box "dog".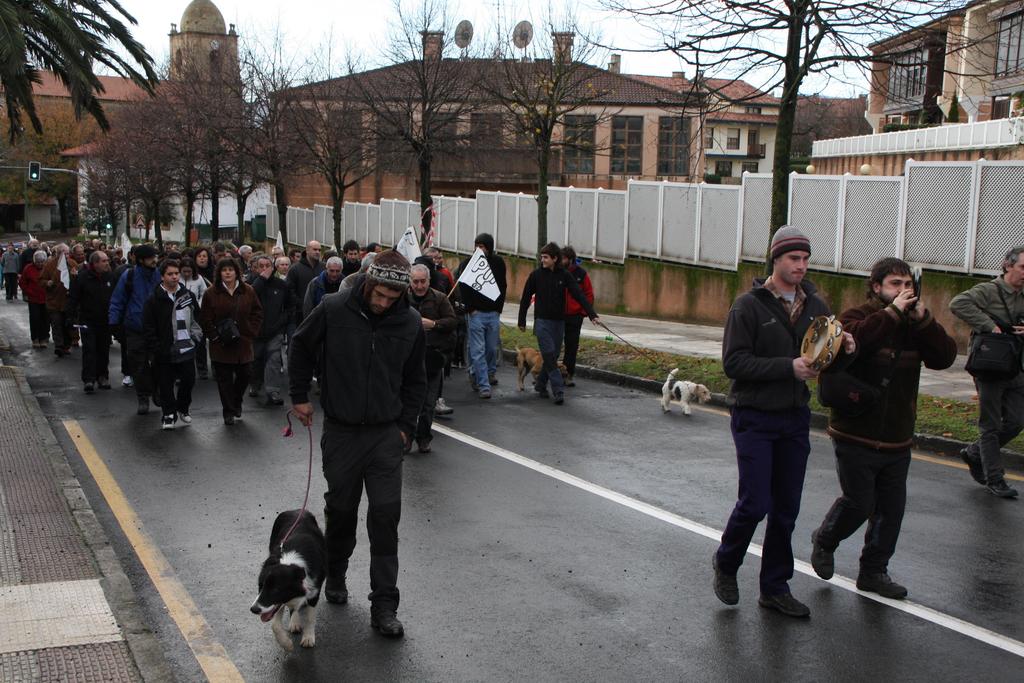
pyautogui.locateOnScreen(509, 342, 574, 393).
